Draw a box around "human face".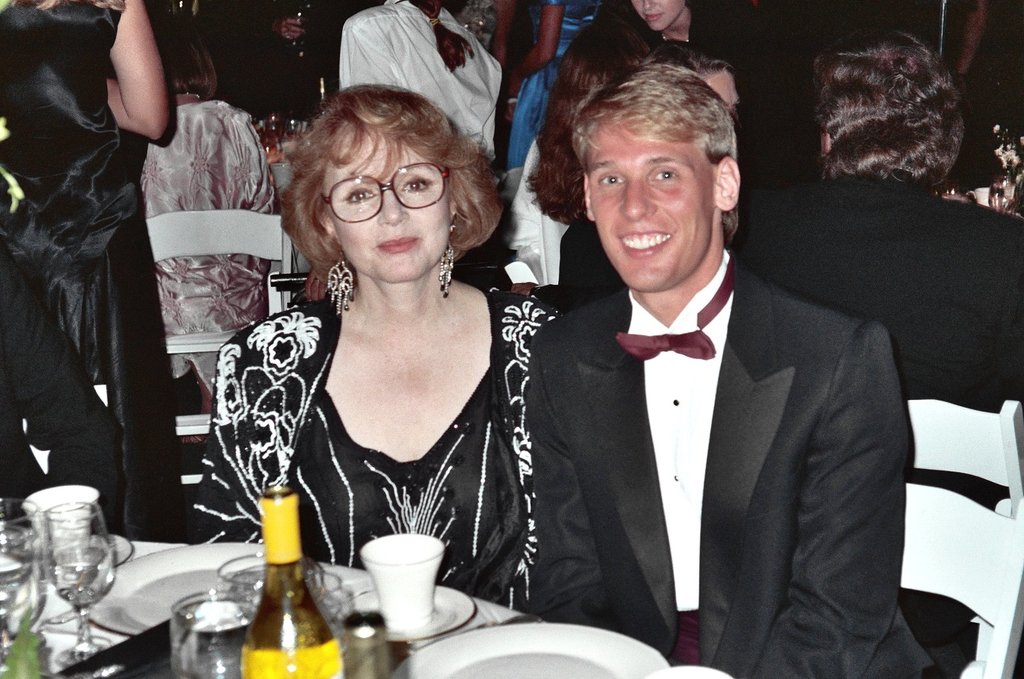
crop(630, 0, 689, 35).
